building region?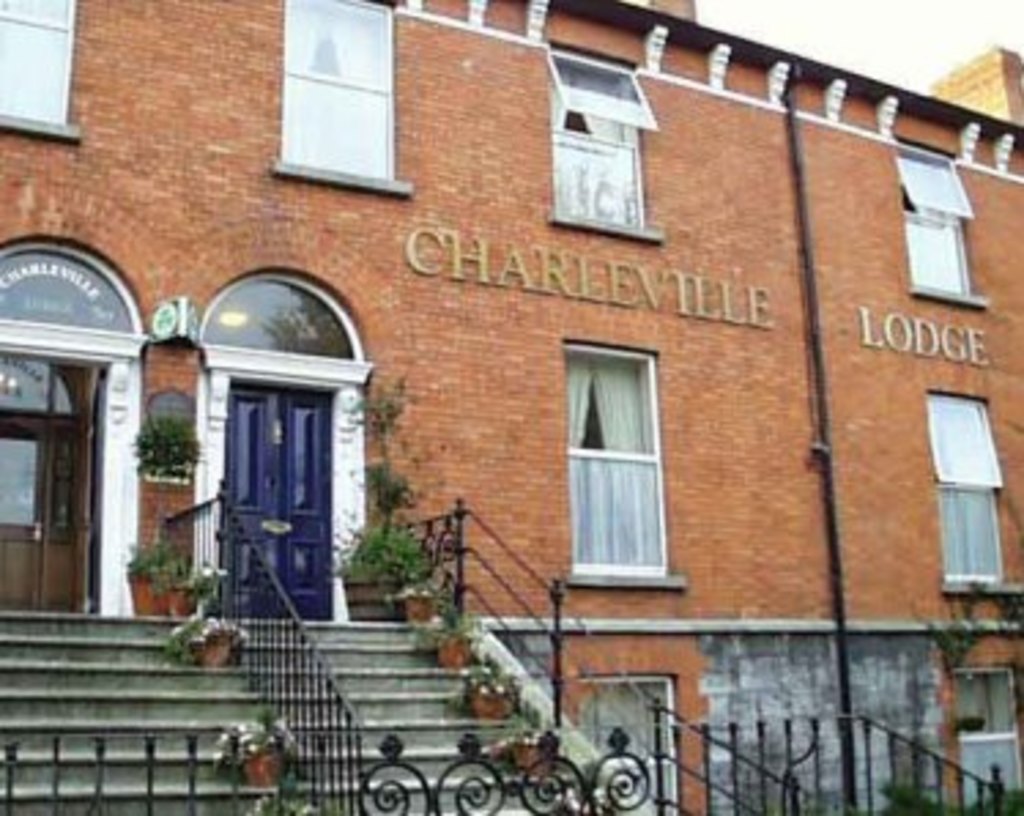
<bbox>0, 5, 1019, 813</bbox>
